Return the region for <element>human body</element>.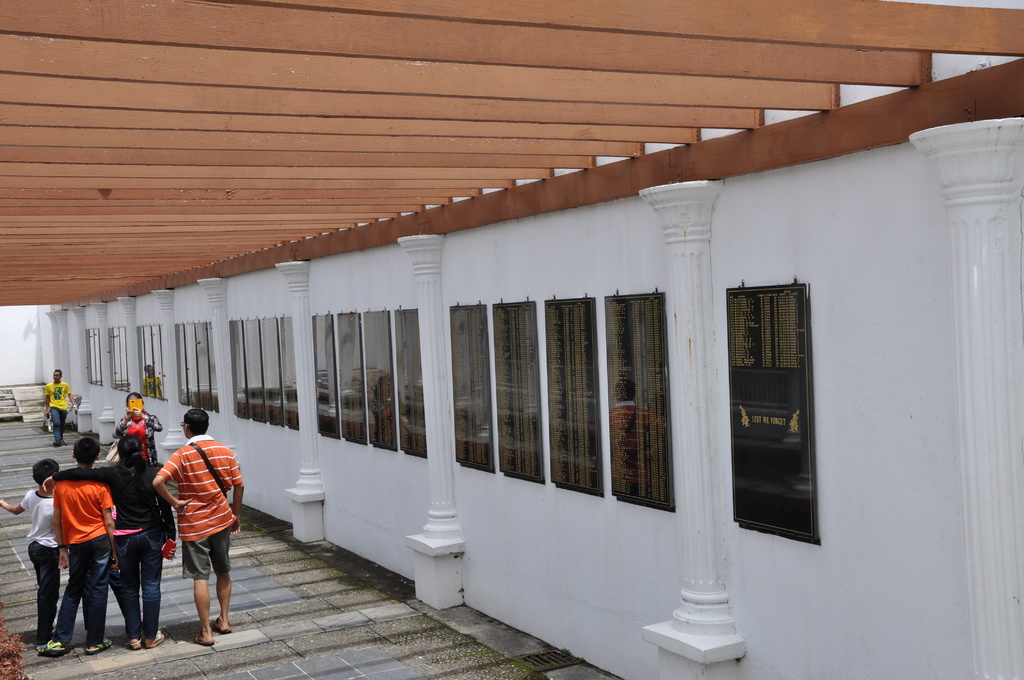
select_region(44, 369, 77, 446).
